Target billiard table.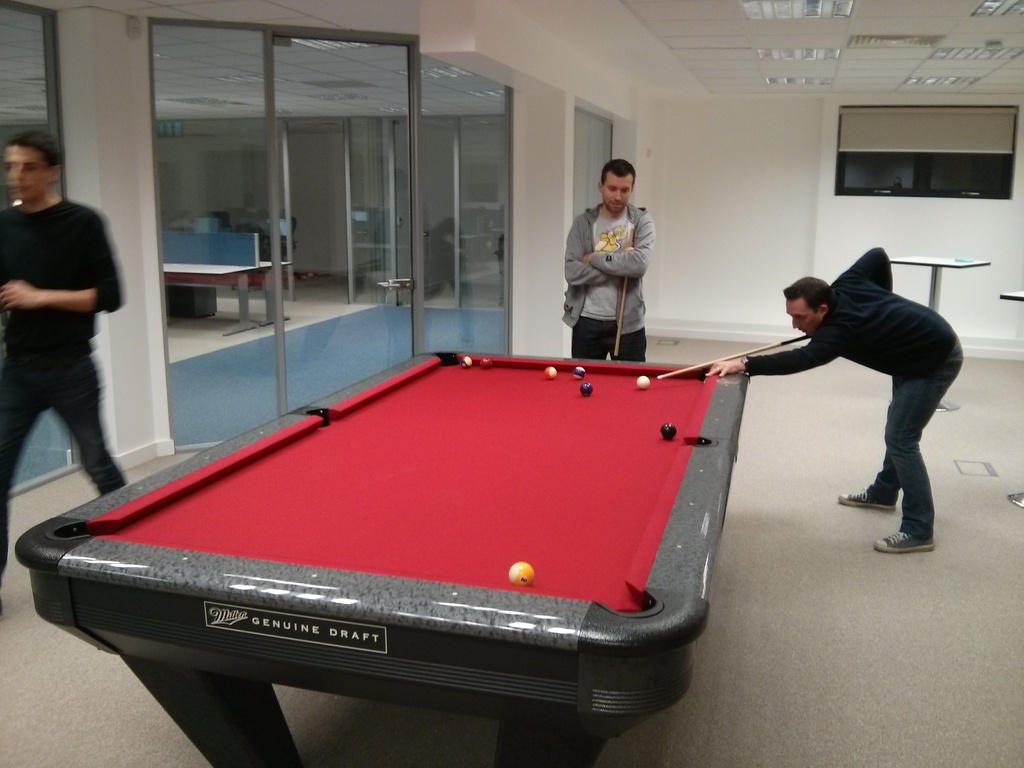
Target region: crop(17, 351, 749, 767).
